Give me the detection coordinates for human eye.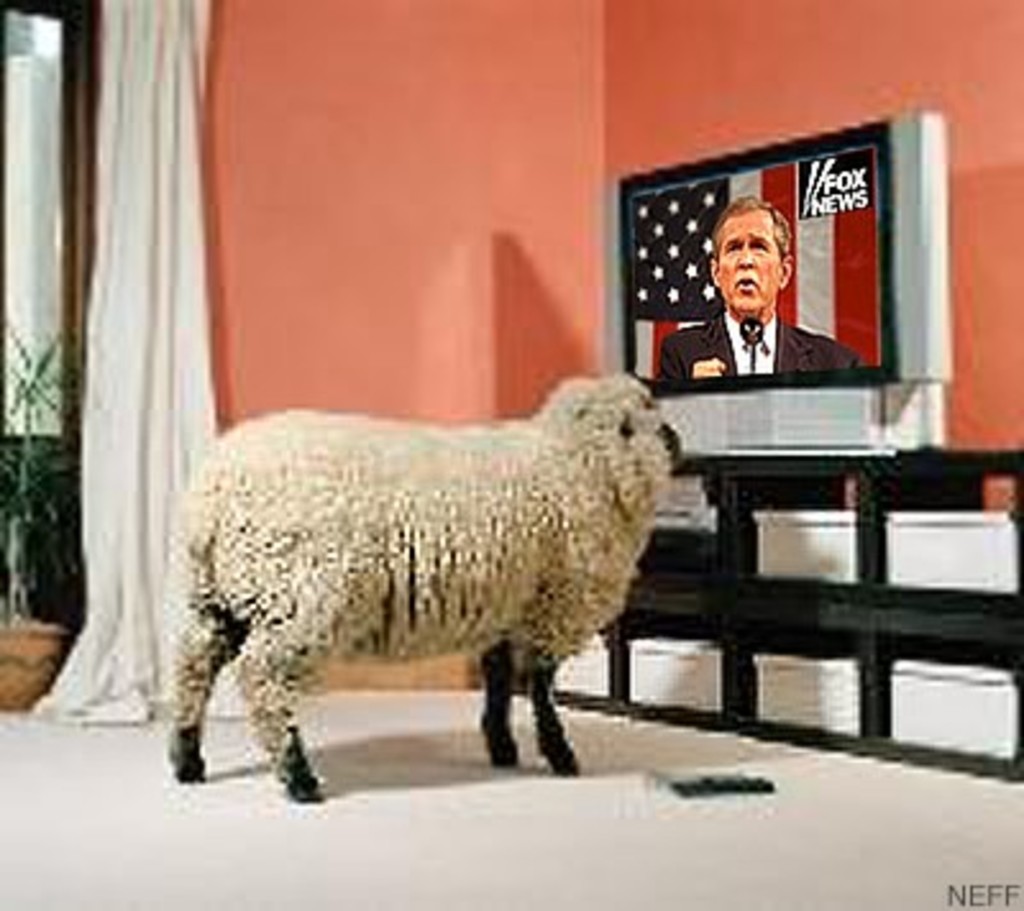
742:220:773:261.
